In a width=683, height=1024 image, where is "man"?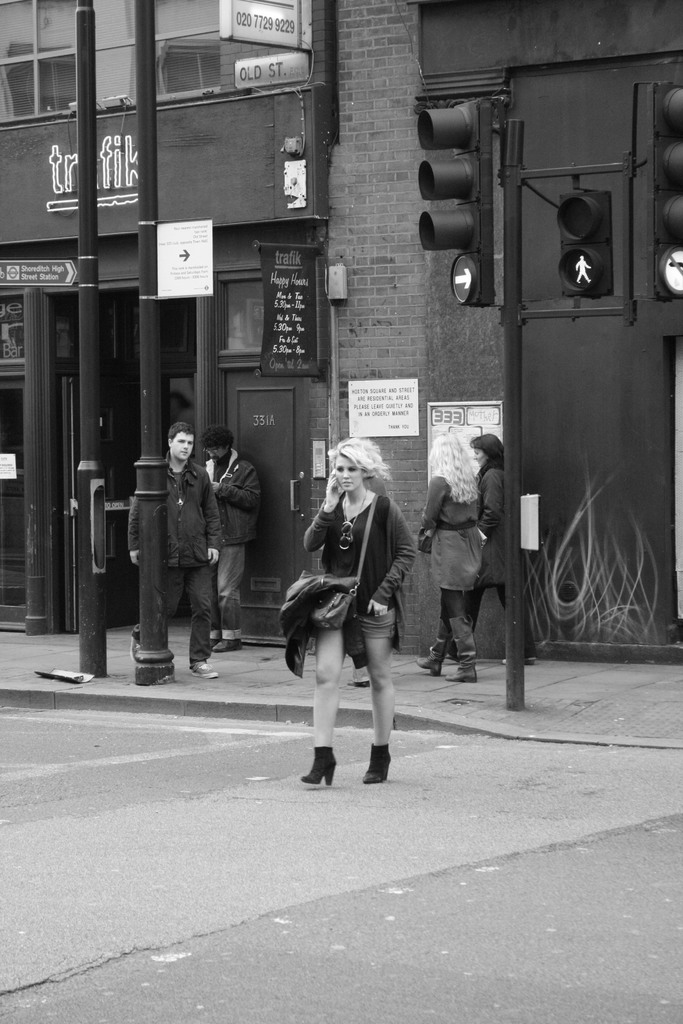
rect(133, 413, 233, 664).
